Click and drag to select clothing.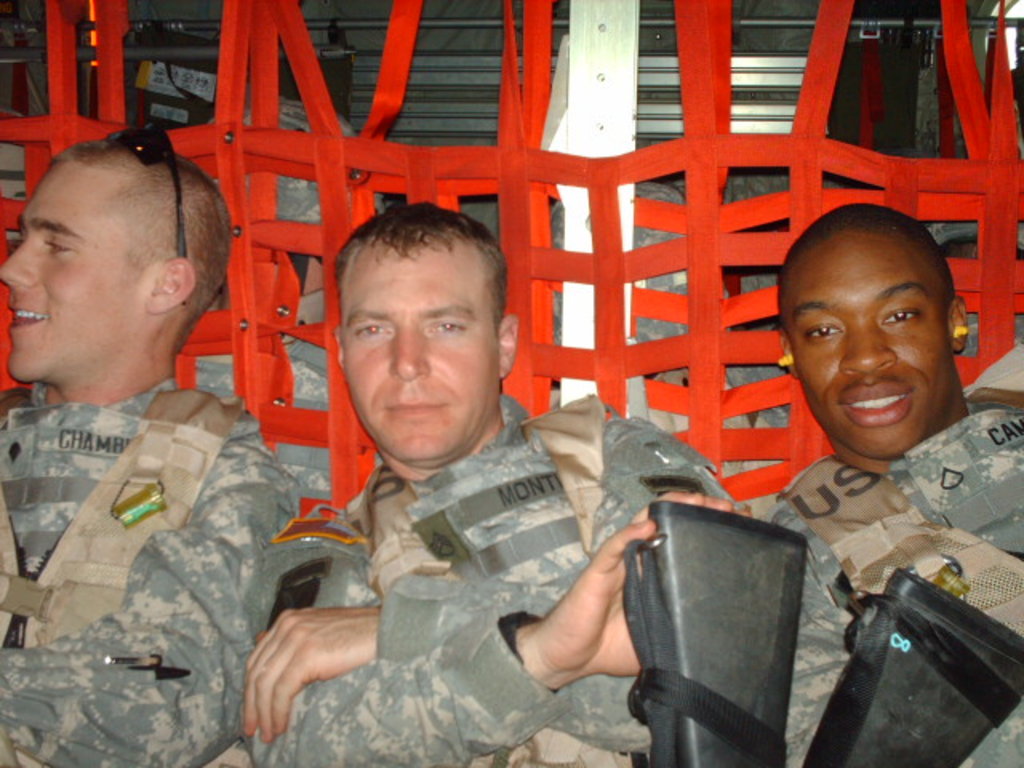
Selection: bbox=(243, 389, 738, 766).
